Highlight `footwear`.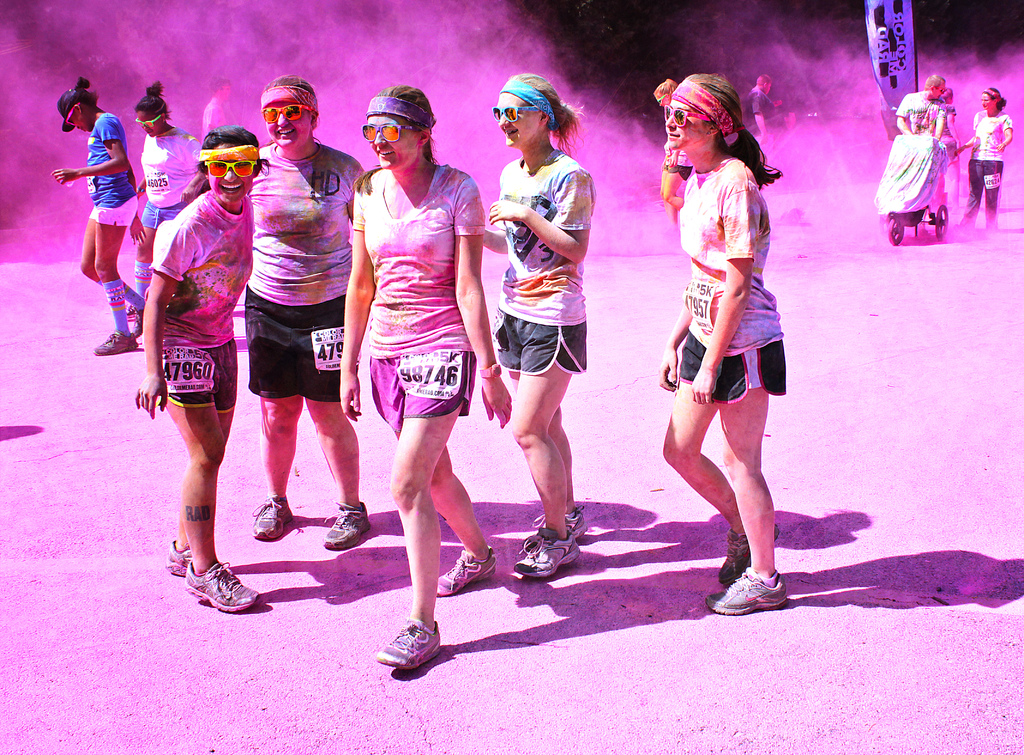
Highlighted region: (371, 624, 445, 688).
